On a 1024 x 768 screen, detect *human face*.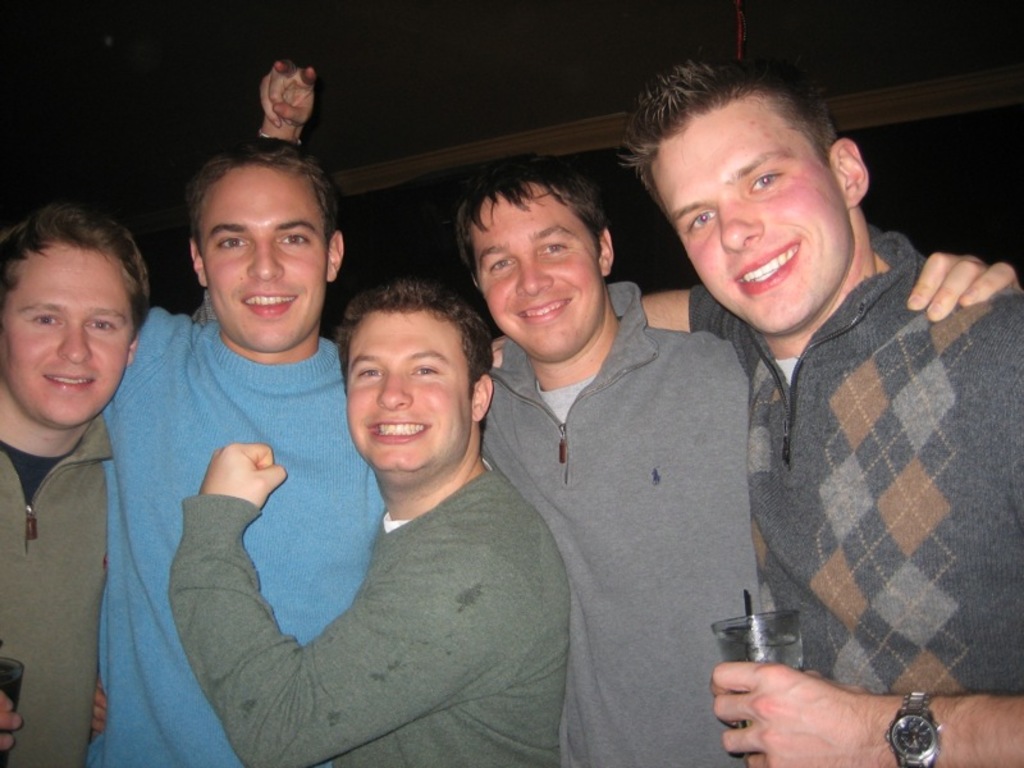
box=[342, 310, 475, 470].
